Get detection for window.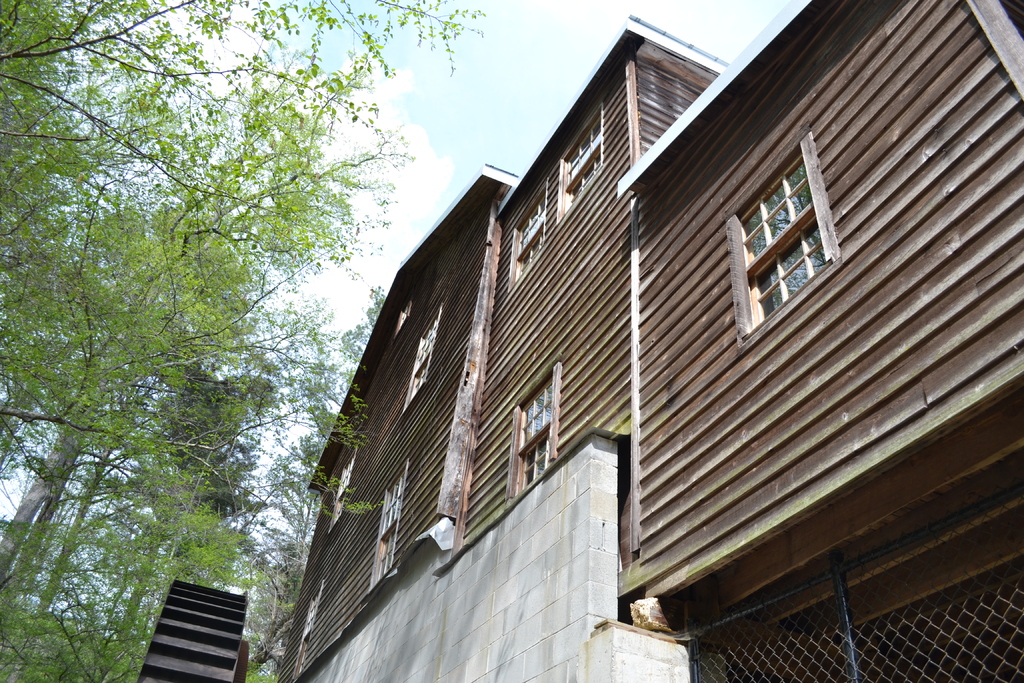
Detection: [left=325, top=447, right=357, bottom=532].
